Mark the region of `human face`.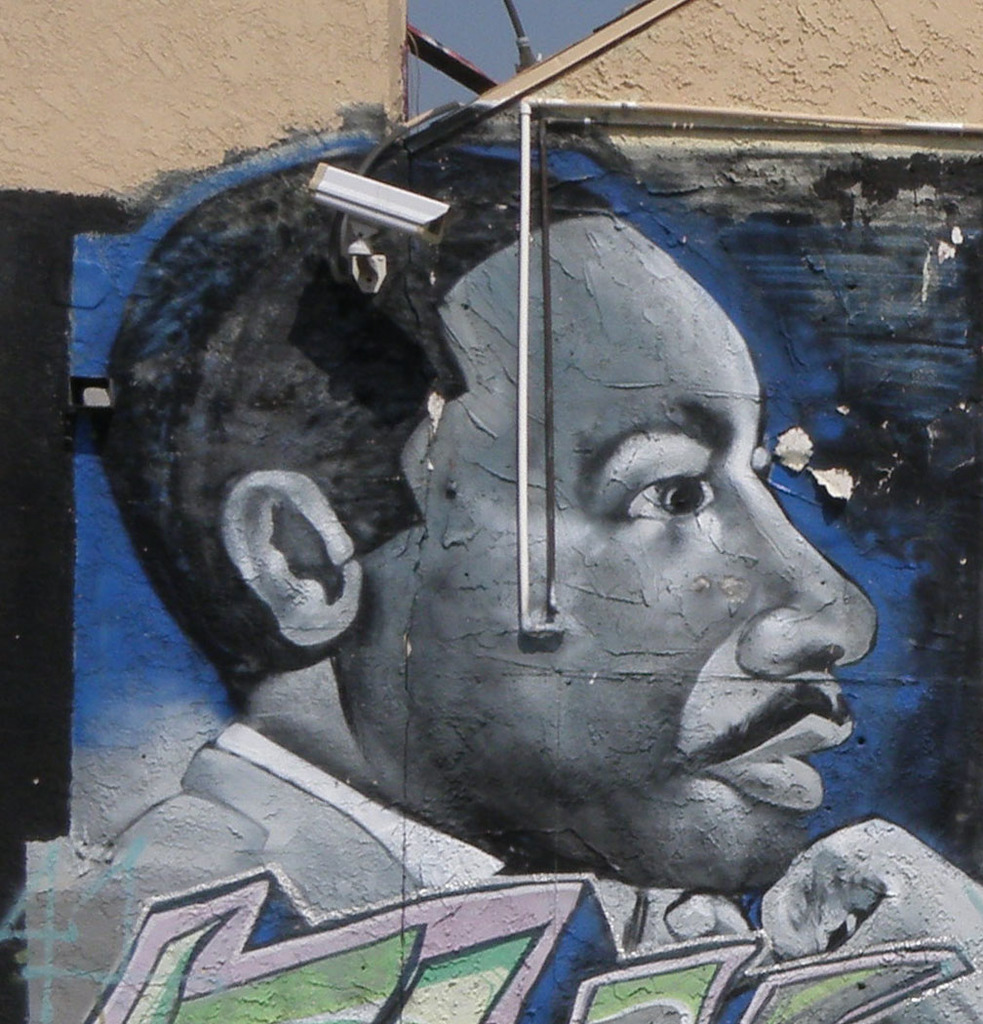
Region: bbox=(334, 217, 874, 896).
